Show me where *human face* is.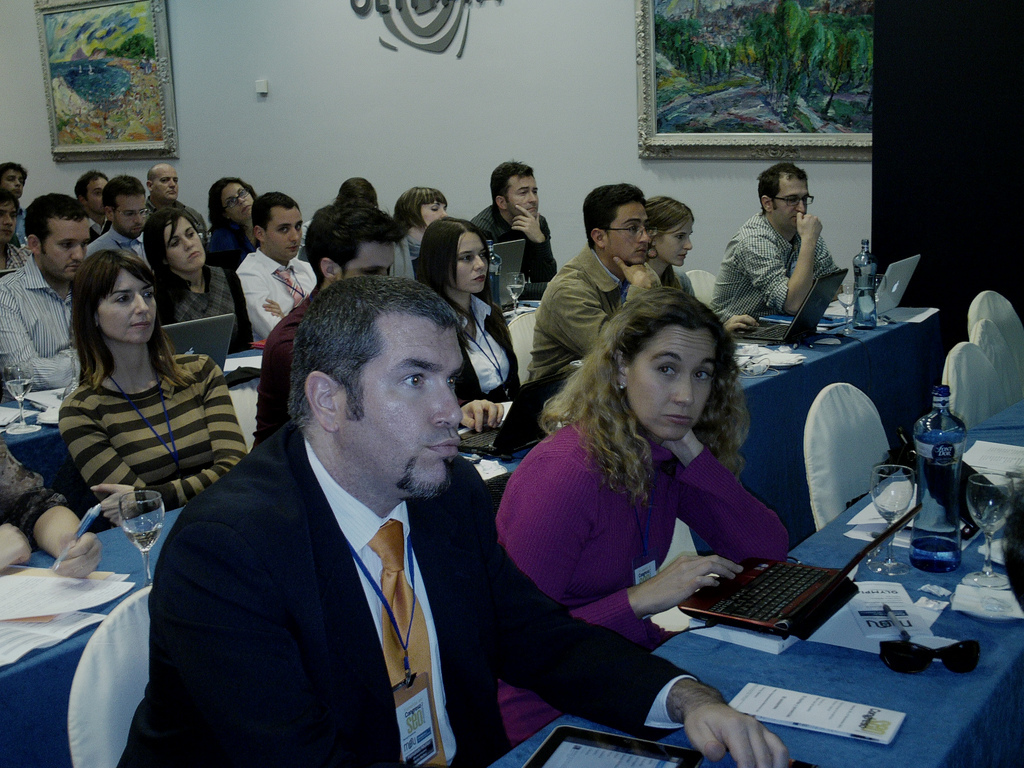
*human face* is at crop(420, 200, 447, 229).
